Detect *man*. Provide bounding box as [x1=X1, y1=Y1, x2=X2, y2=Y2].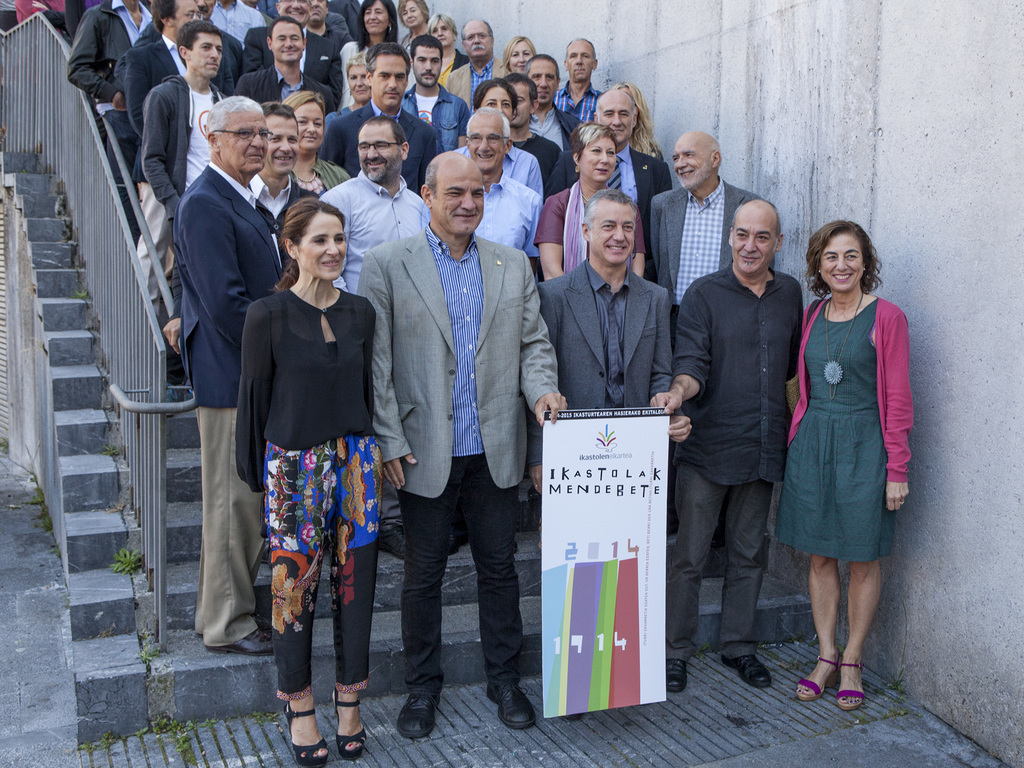
[x1=310, y1=116, x2=435, y2=294].
